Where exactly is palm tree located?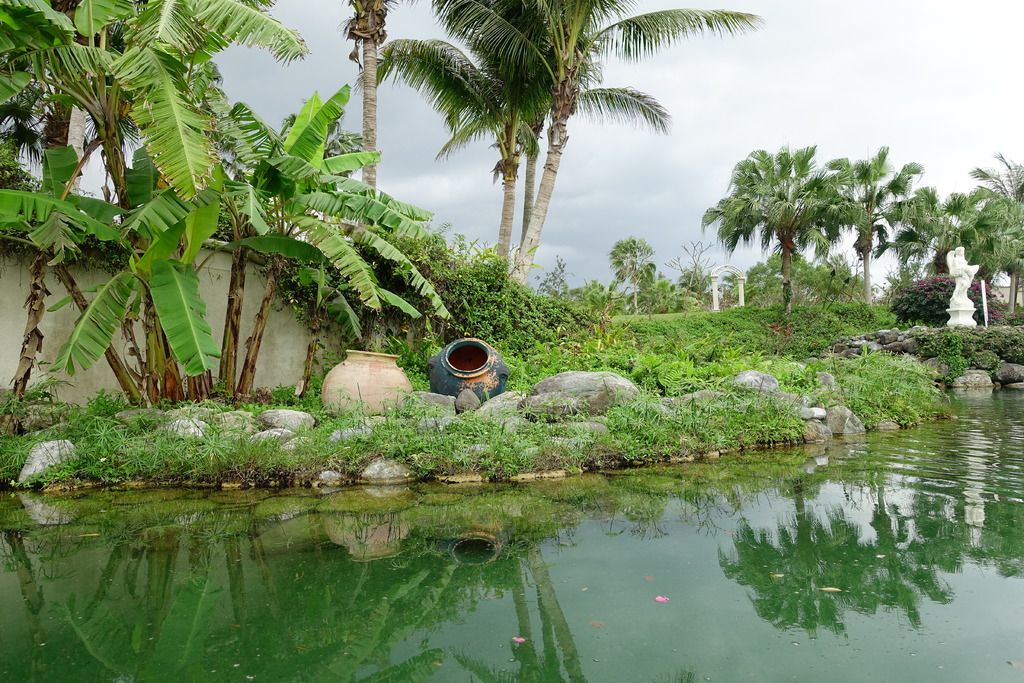
Its bounding box is bbox(422, 0, 563, 205).
